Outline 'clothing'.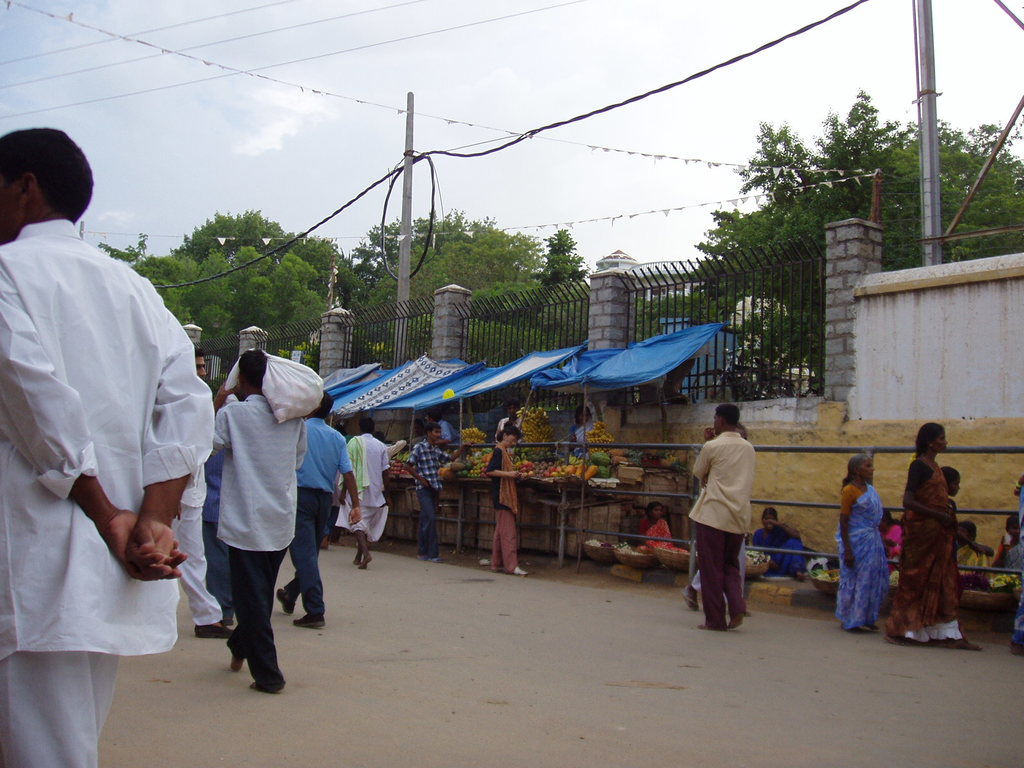
Outline: [left=639, top=515, right=678, bottom=544].
